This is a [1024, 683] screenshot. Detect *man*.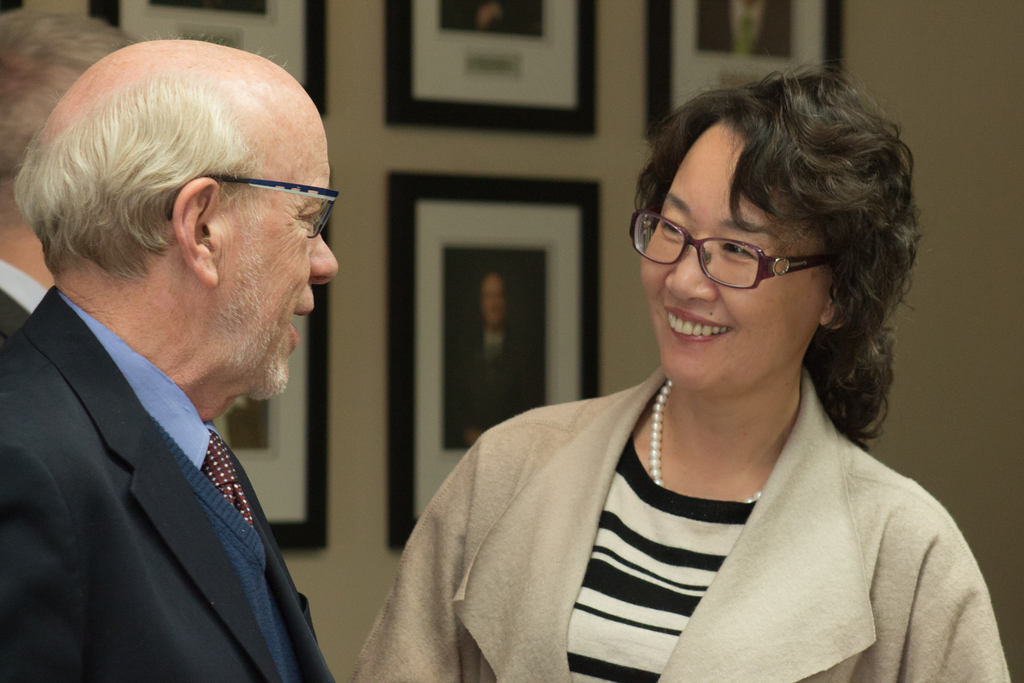
crop(0, 9, 147, 342).
